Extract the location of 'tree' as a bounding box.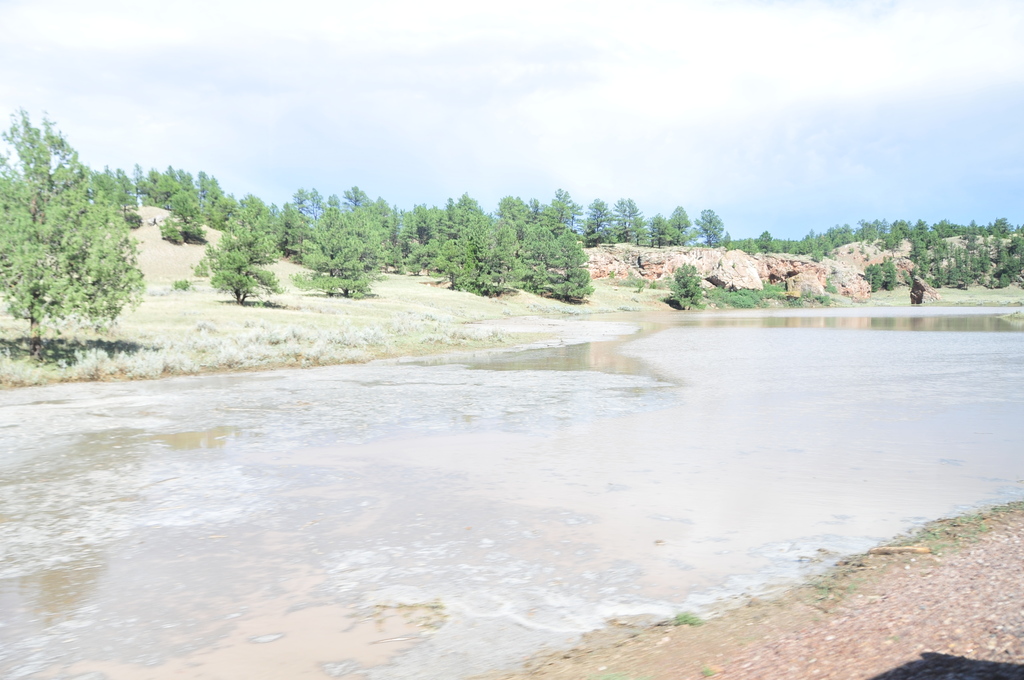
select_region(646, 211, 673, 250).
